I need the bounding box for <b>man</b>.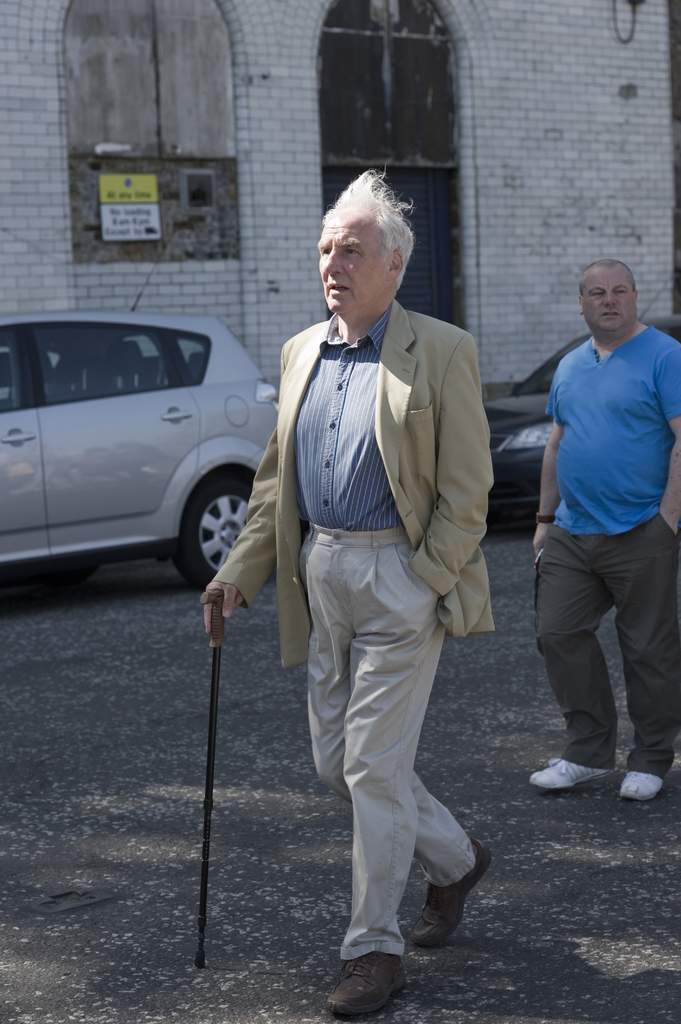
Here it is: <region>534, 248, 680, 807</region>.
